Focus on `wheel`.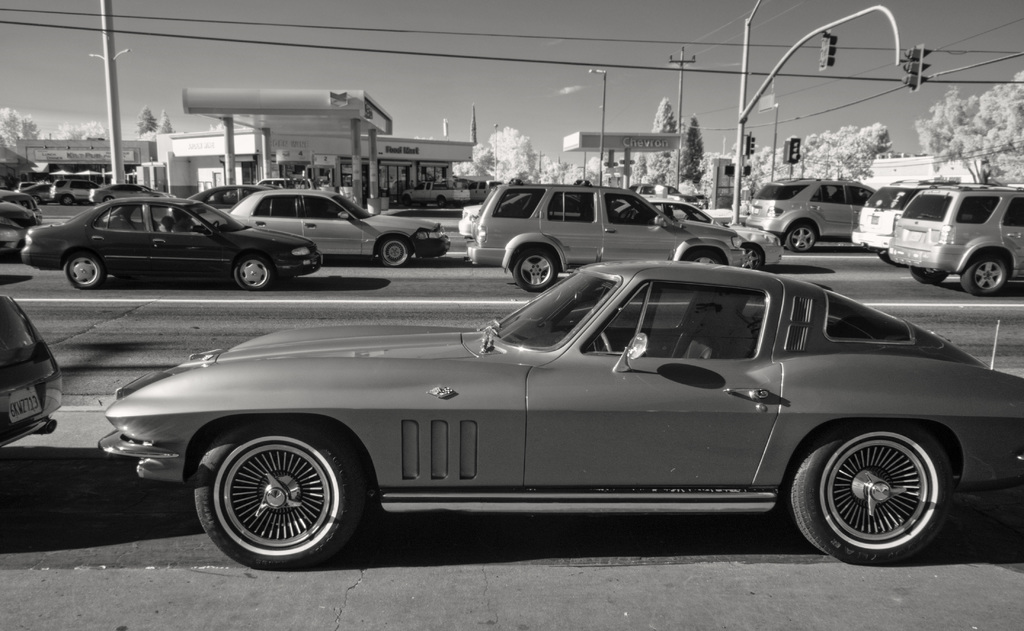
Focused at 33/197/40/205.
